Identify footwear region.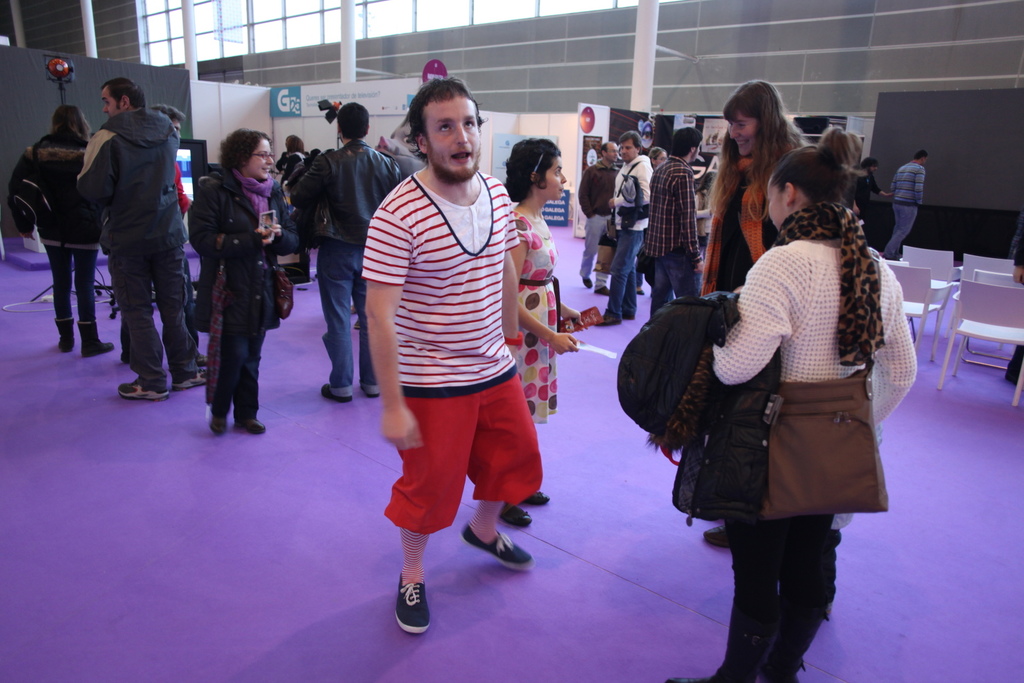
Region: <region>774, 532, 844, 681</region>.
